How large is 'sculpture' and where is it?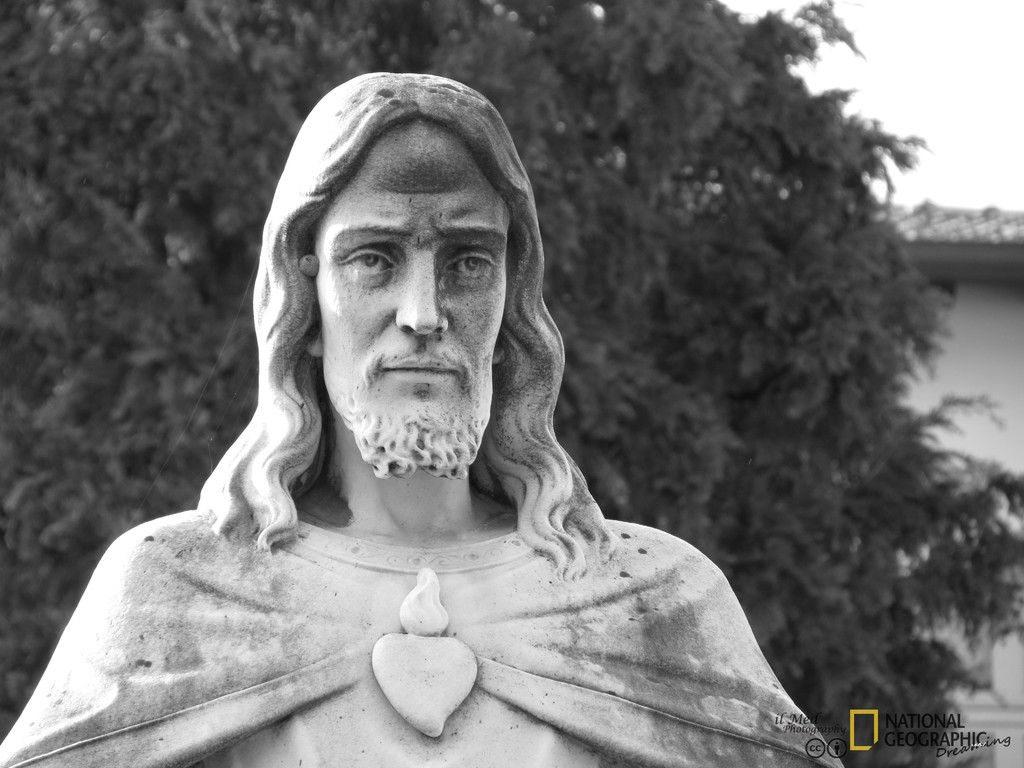
Bounding box: 26/59/822/765.
